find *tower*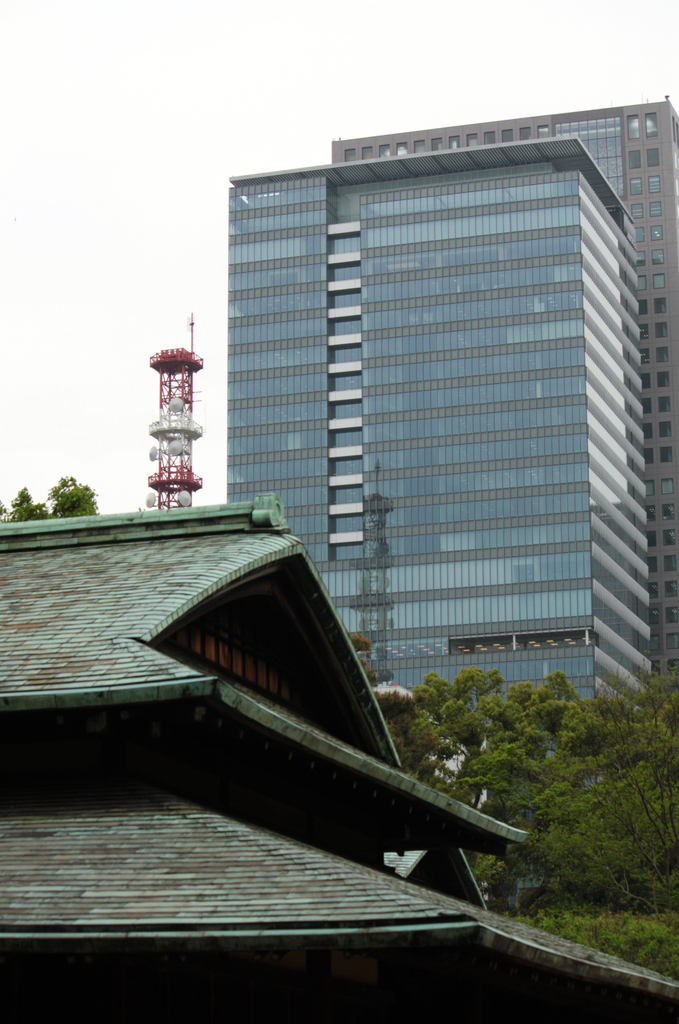
crop(228, 104, 678, 724)
